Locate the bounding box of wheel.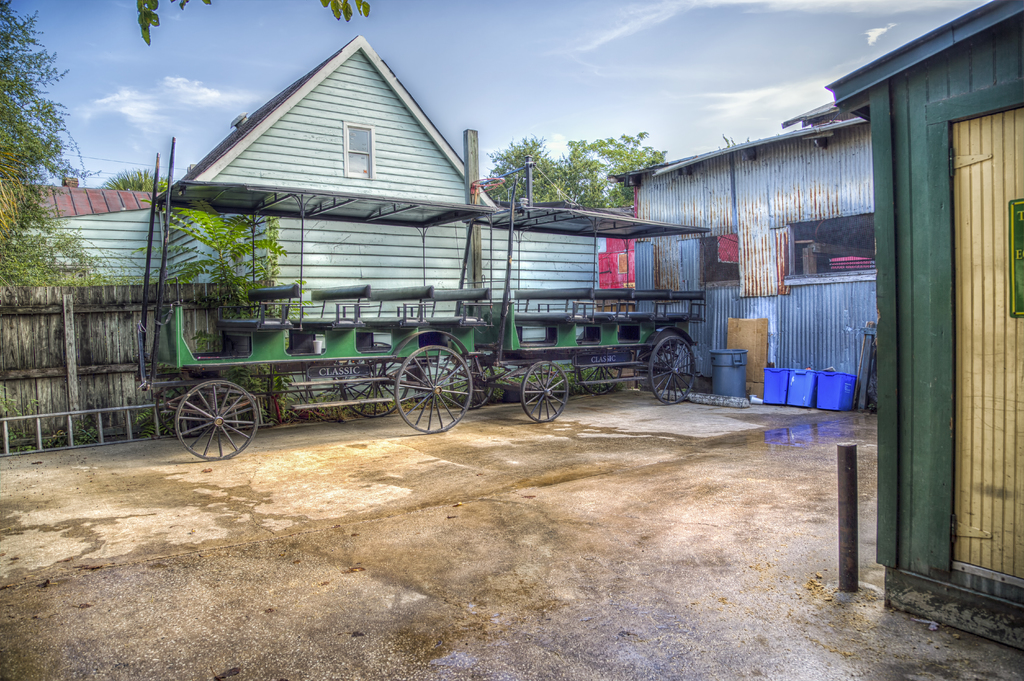
Bounding box: locate(449, 357, 496, 408).
